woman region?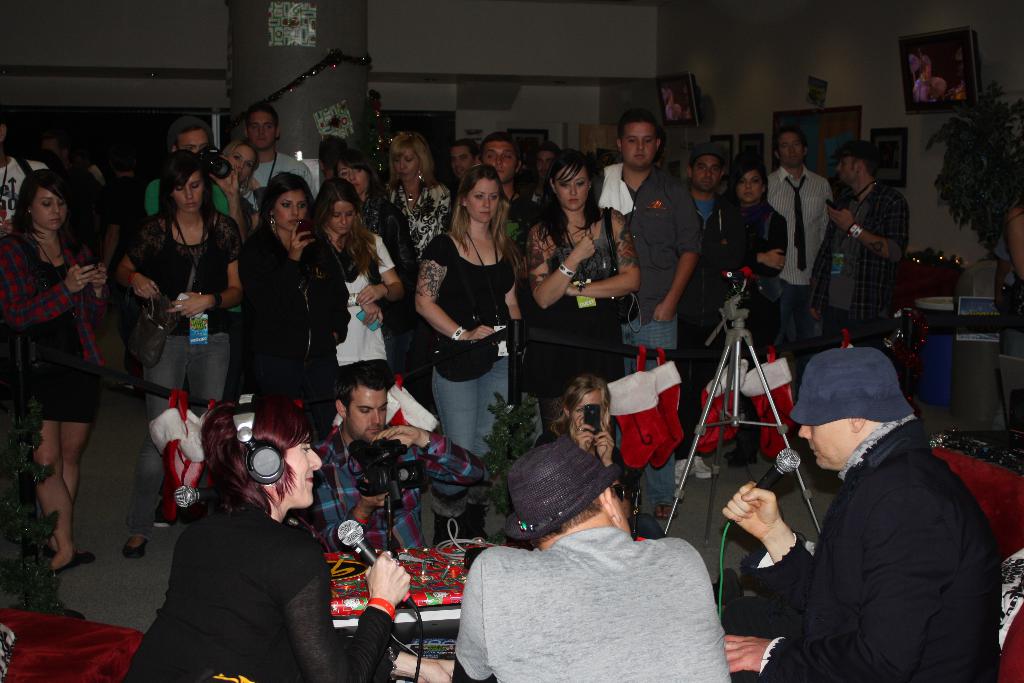
box(410, 164, 524, 475)
